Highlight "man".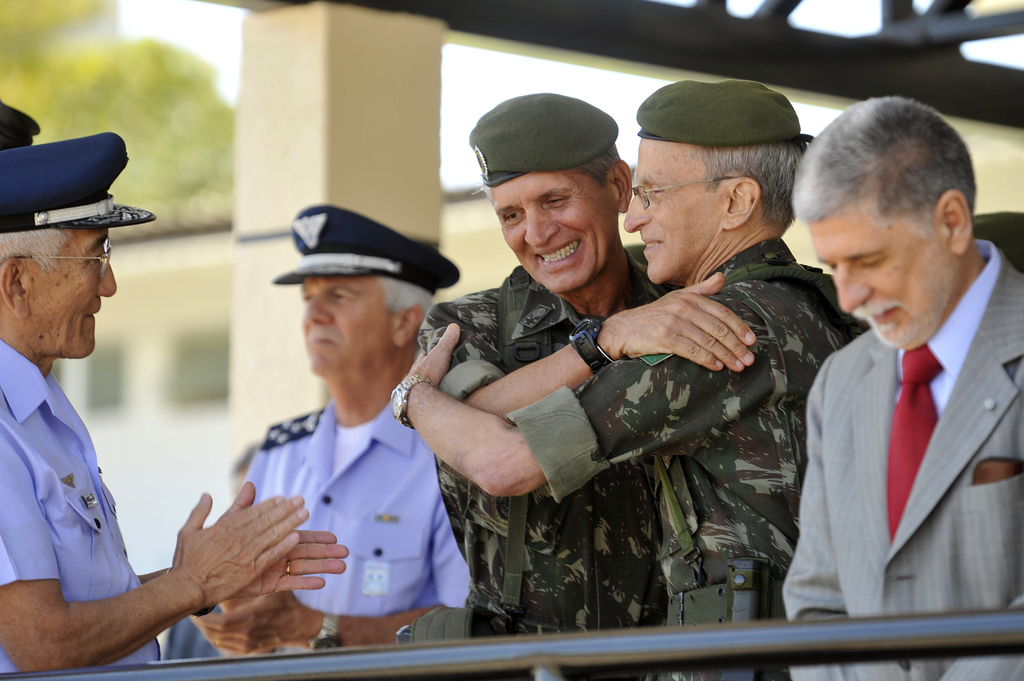
Highlighted region: 221, 204, 455, 652.
